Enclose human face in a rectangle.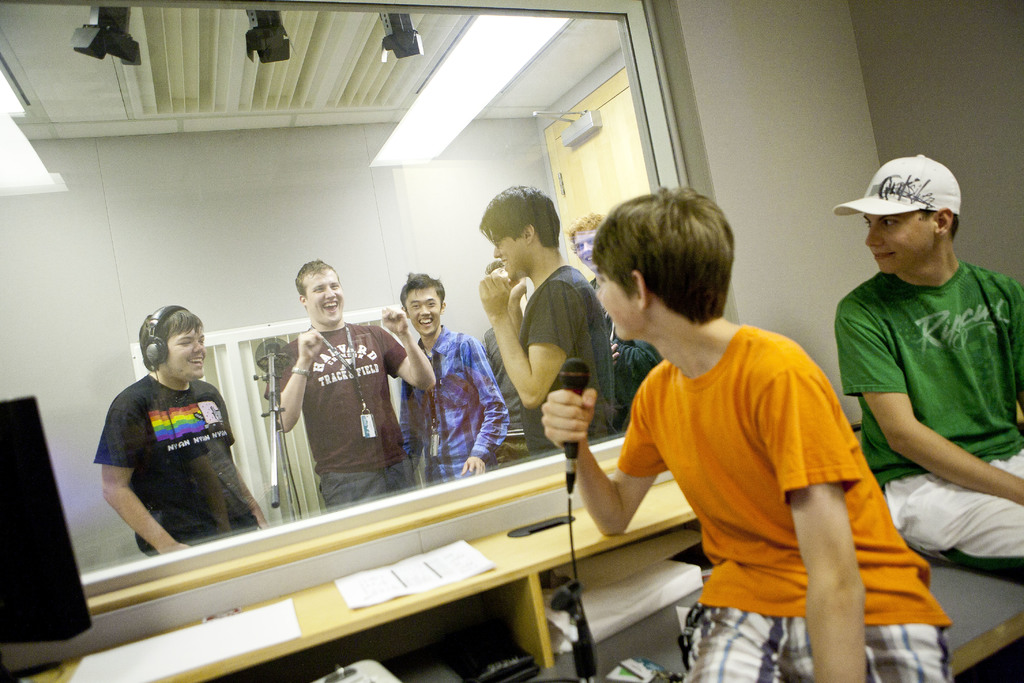
(x1=596, y1=265, x2=638, y2=343).
